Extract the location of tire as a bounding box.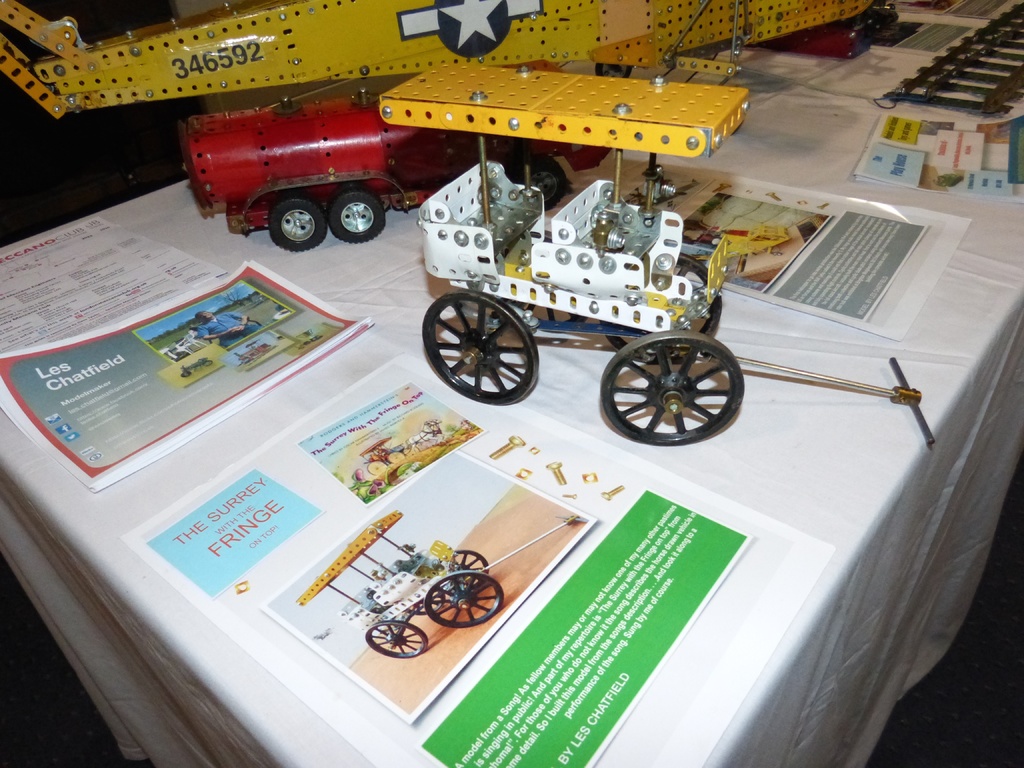
locate(601, 255, 723, 364).
